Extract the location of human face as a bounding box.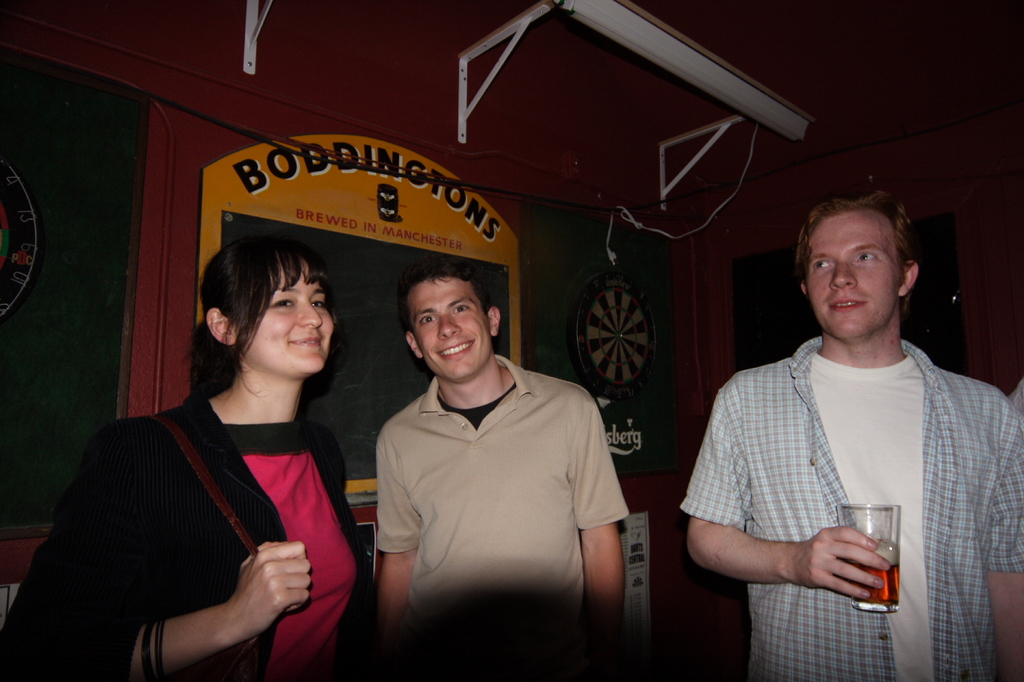
region(247, 265, 334, 373).
